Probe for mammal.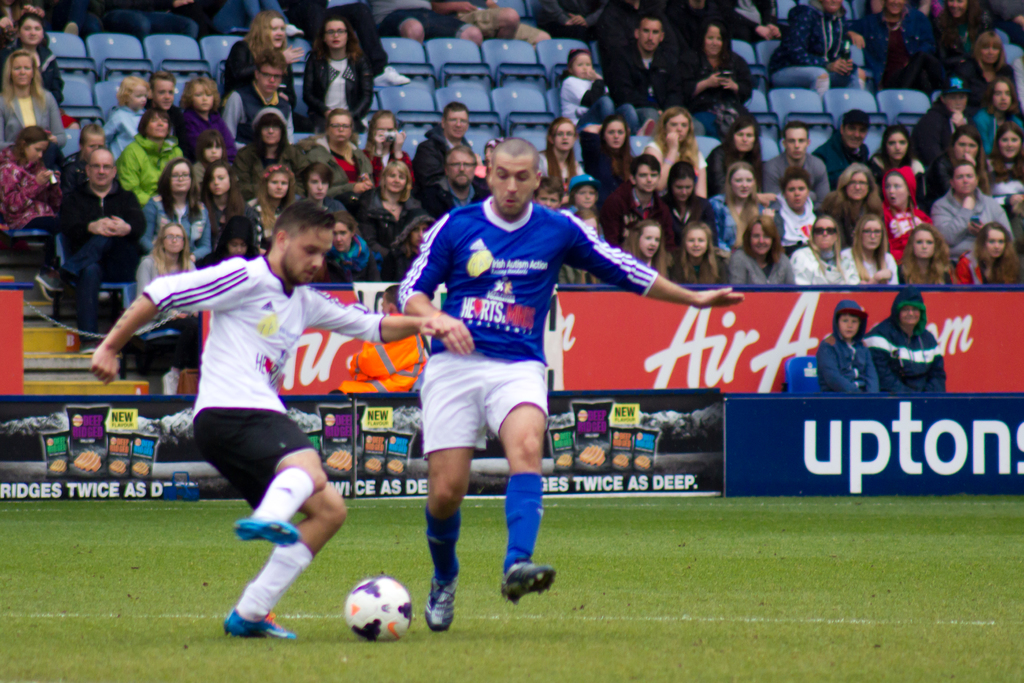
Probe result: <bbox>176, 74, 239, 165</bbox>.
